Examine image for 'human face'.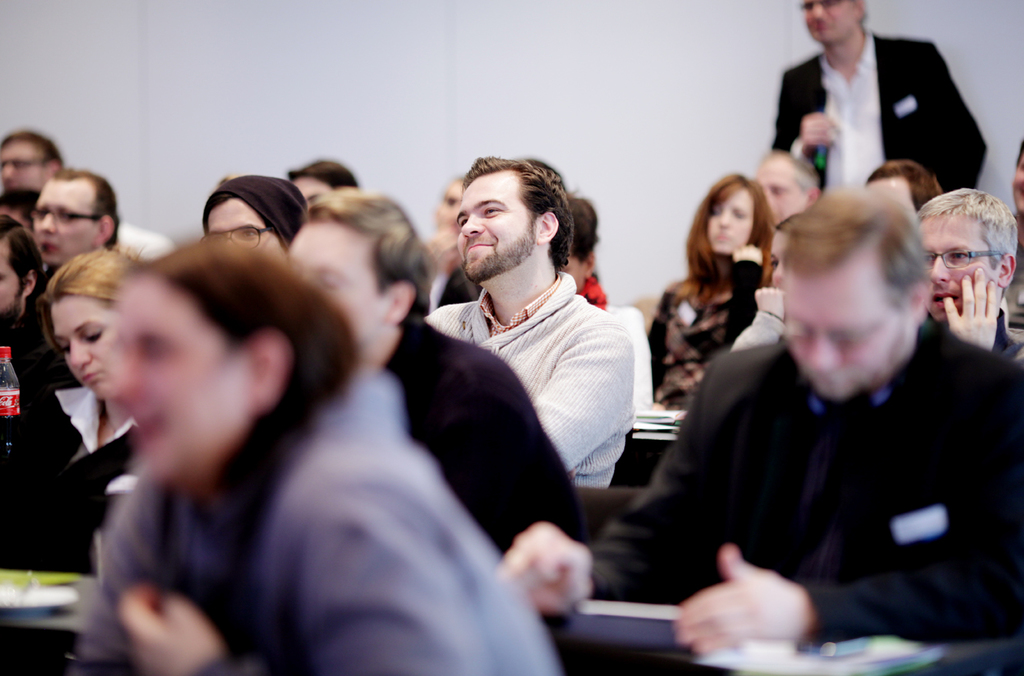
Examination result: box(0, 245, 25, 318).
